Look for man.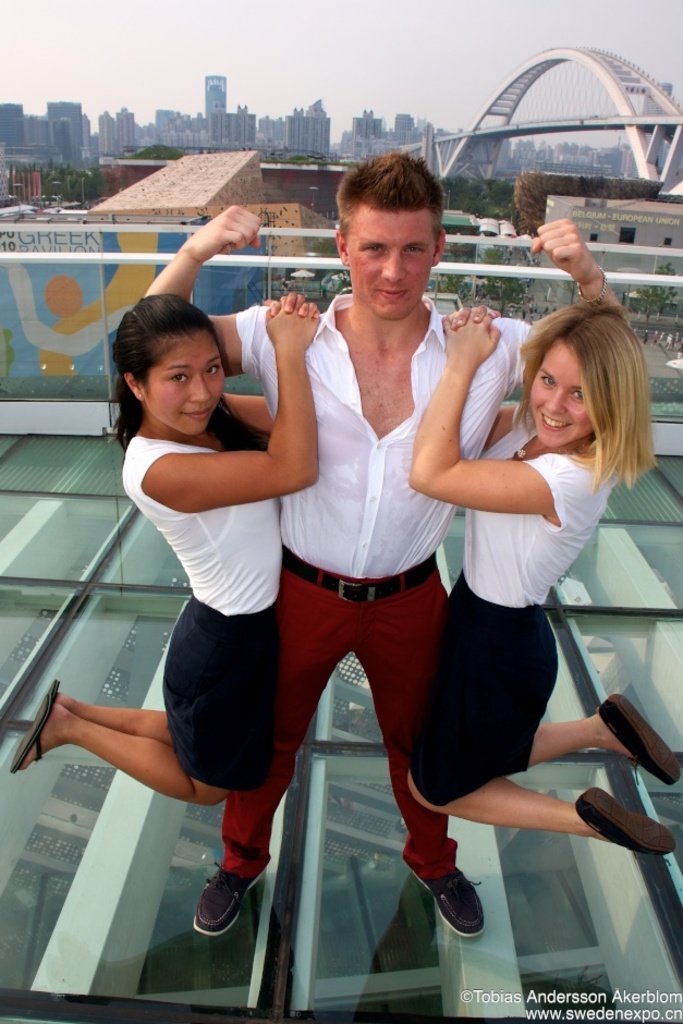
Found: left=176, top=202, right=497, bottom=959.
